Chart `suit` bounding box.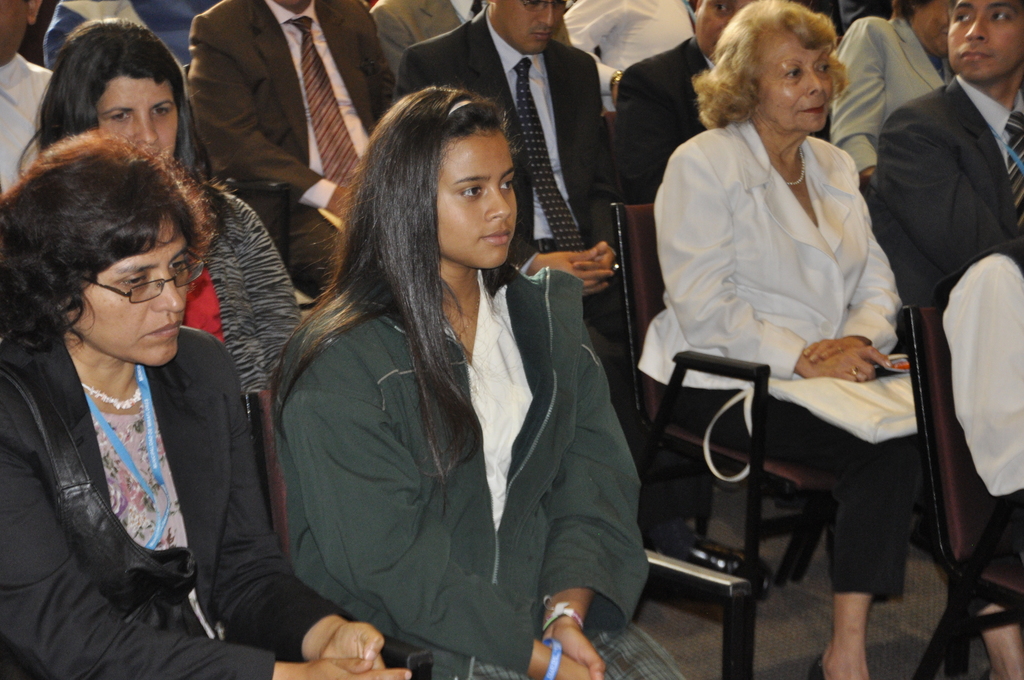
Charted: rect(870, 77, 1023, 305).
